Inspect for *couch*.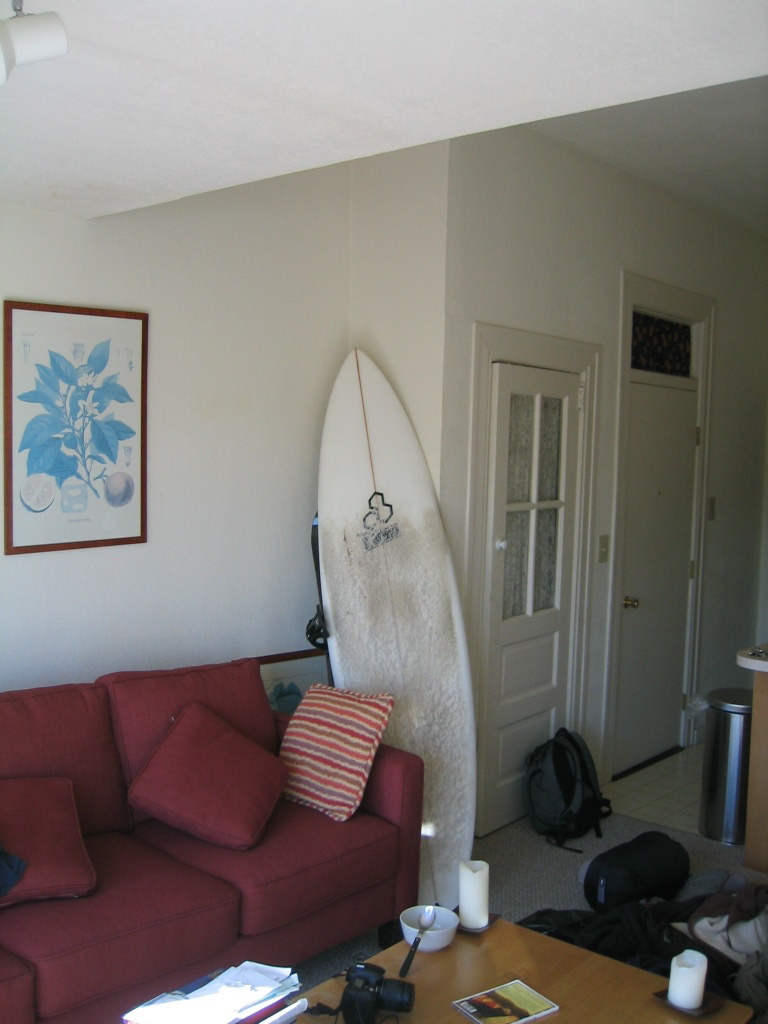
Inspection: rect(0, 632, 412, 1022).
